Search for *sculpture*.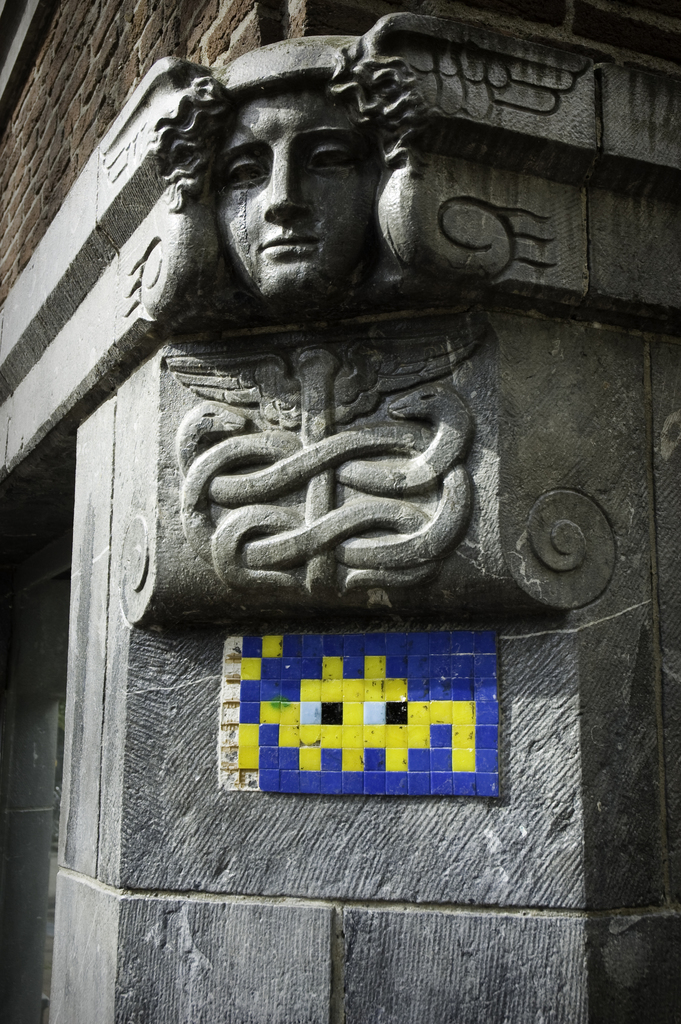
Found at <region>0, 0, 680, 1023</region>.
